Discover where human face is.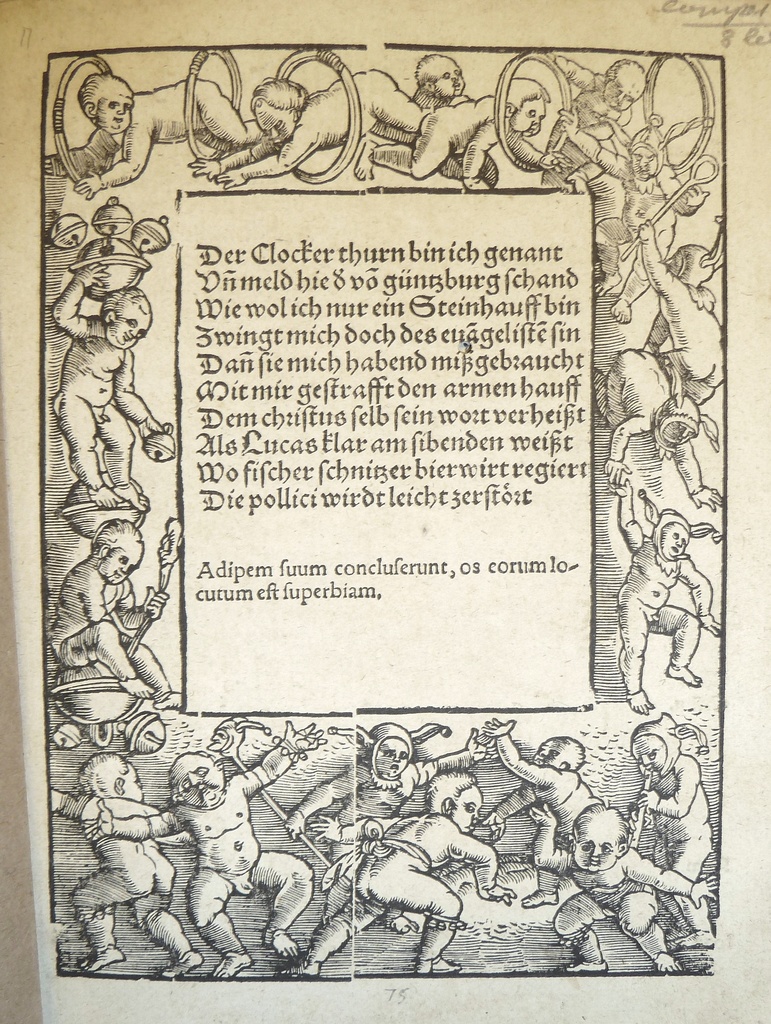
Discovered at locate(432, 58, 462, 97).
